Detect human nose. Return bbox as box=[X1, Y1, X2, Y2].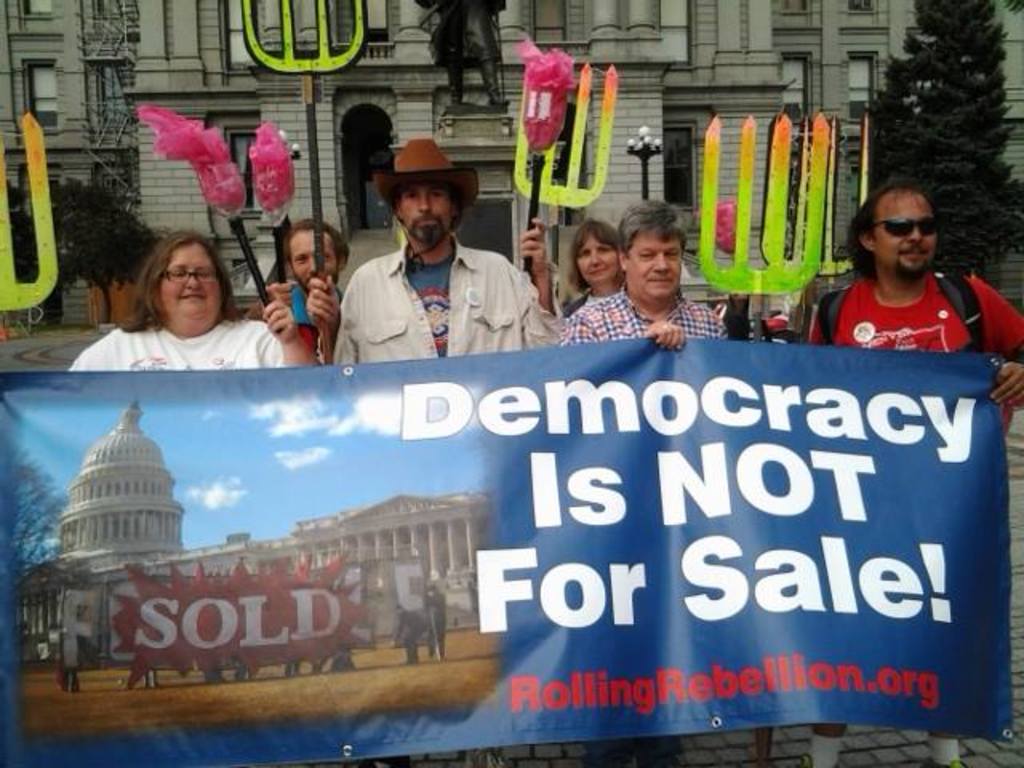
box=[307, 262, 325, 274].
